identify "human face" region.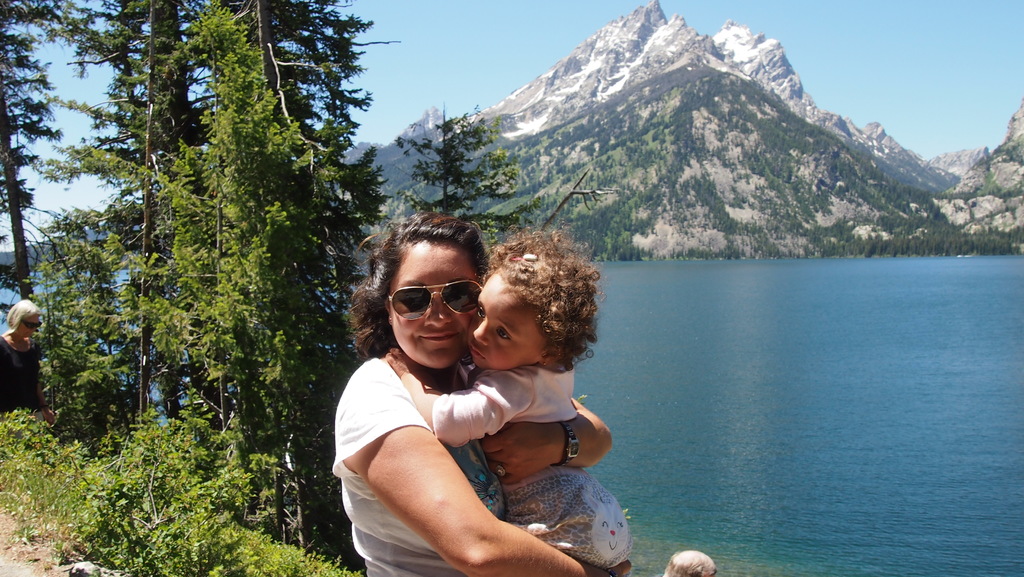
Region: box(468, 270, 543, 371).
